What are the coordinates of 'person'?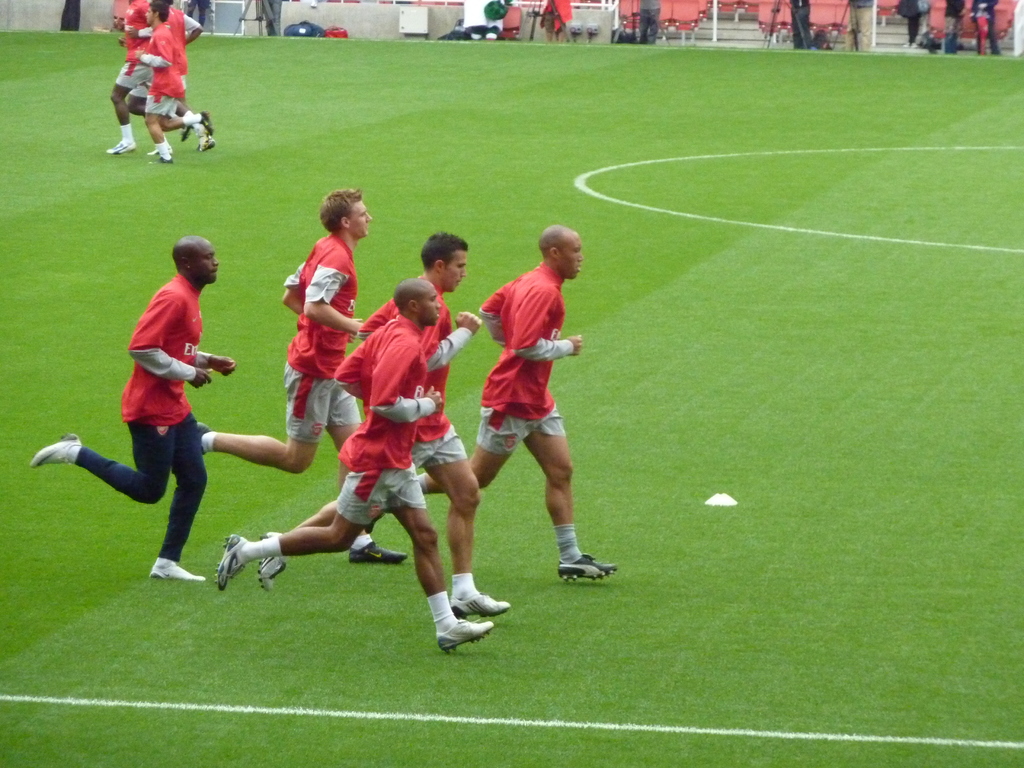
[209, 280, 489, 657].
